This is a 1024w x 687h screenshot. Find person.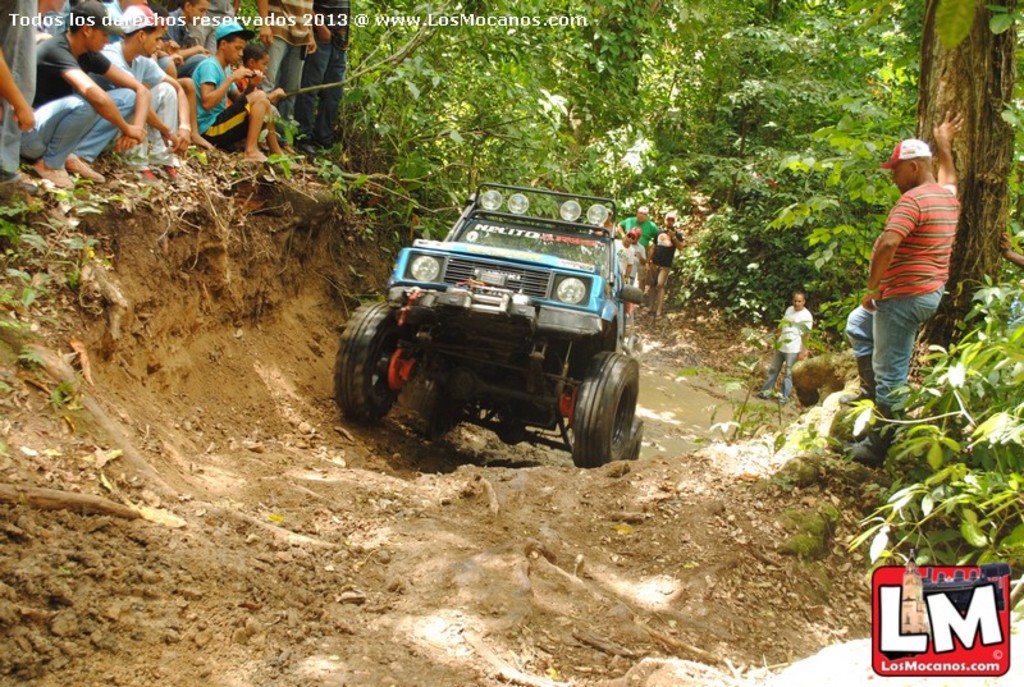
Bounding box: 845, 107, 980, 415.
